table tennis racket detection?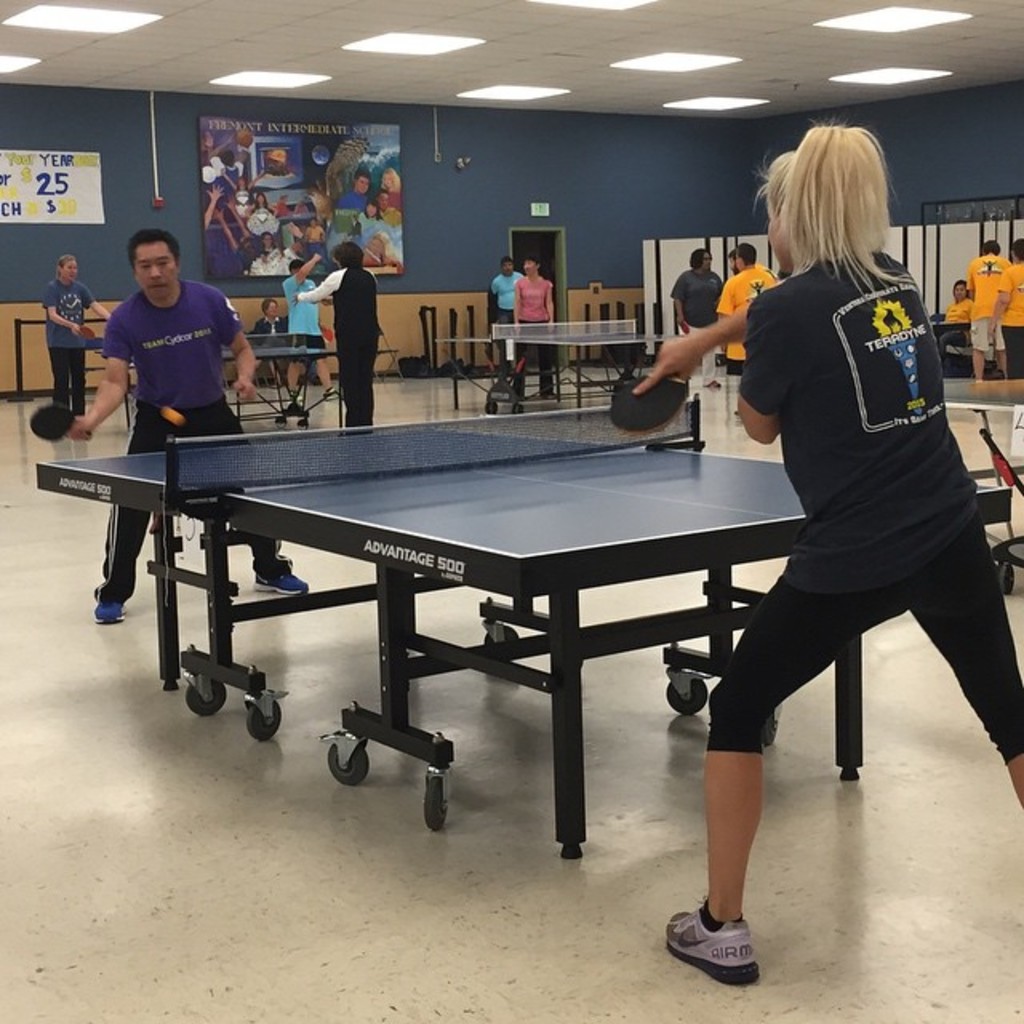
box(22, 403, 94, 446)
